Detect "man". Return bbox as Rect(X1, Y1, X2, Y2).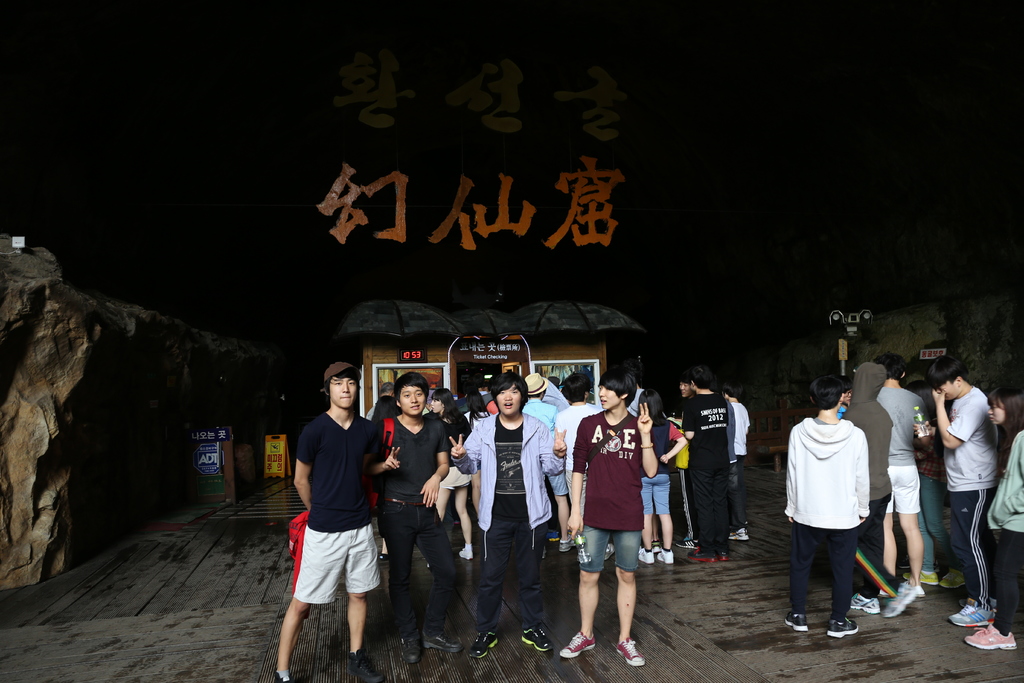
Rect(860, 361, 924, 616).
